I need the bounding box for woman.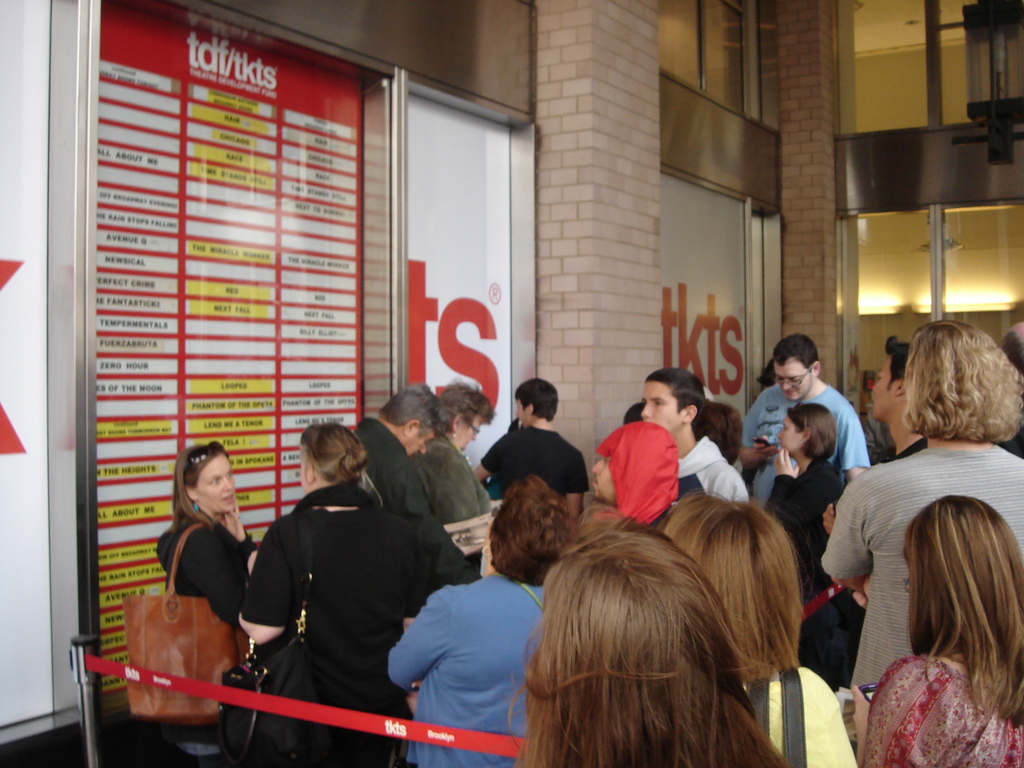
Here it is: 509,521,784,767.
